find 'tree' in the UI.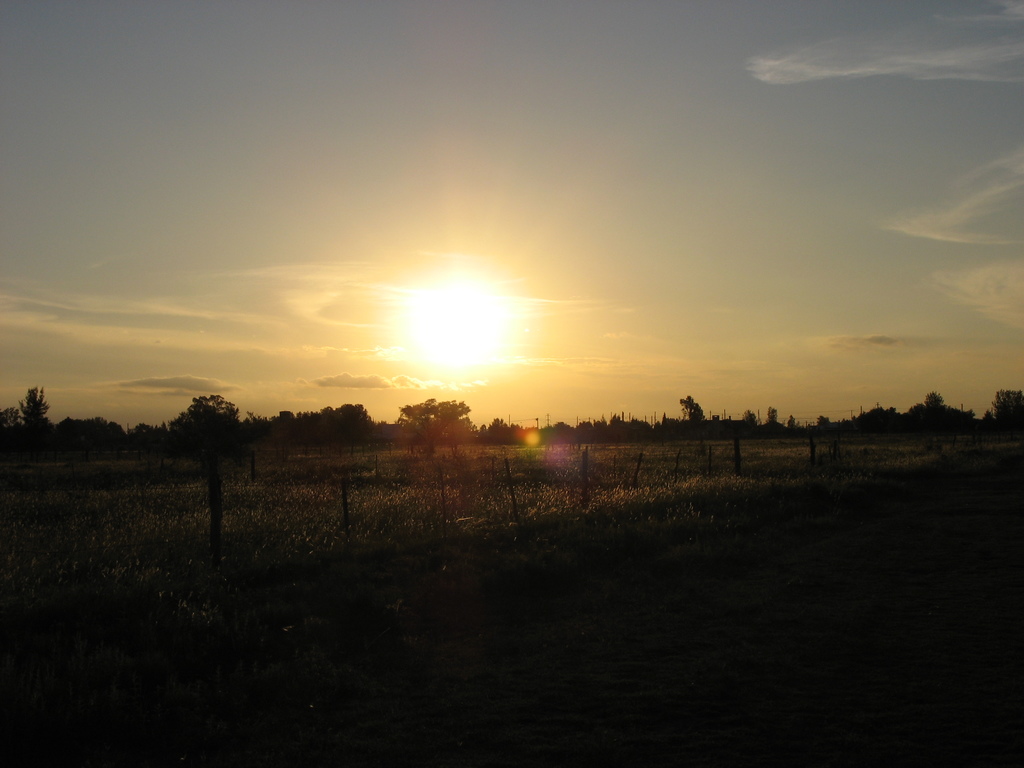
UI element at 985 388 1023 433.
